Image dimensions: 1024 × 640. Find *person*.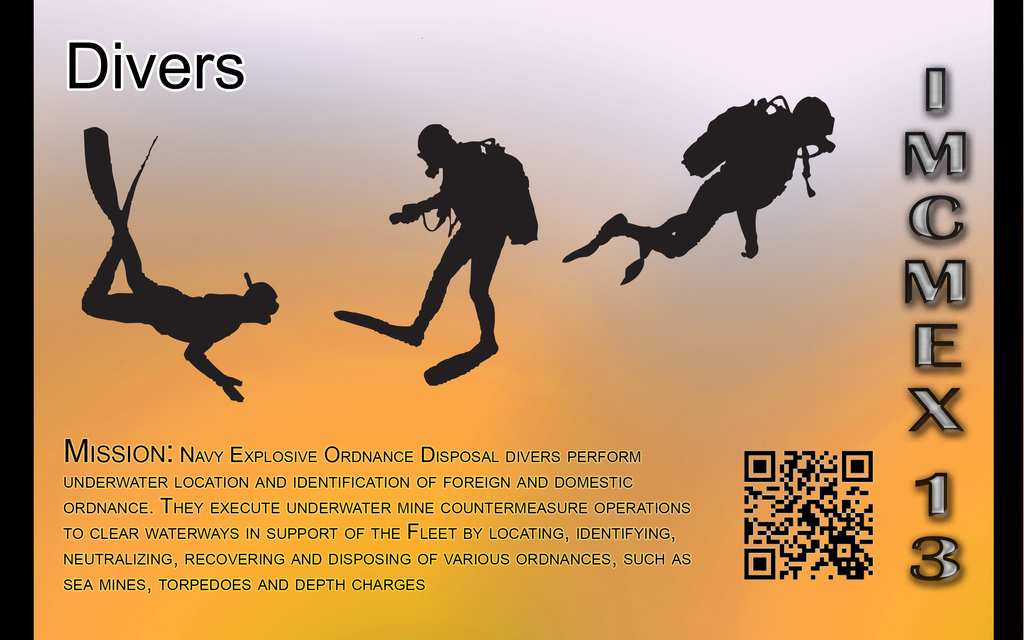
{"x1": 561, "y1": 90, "x2": 834, "y2": 287}.
